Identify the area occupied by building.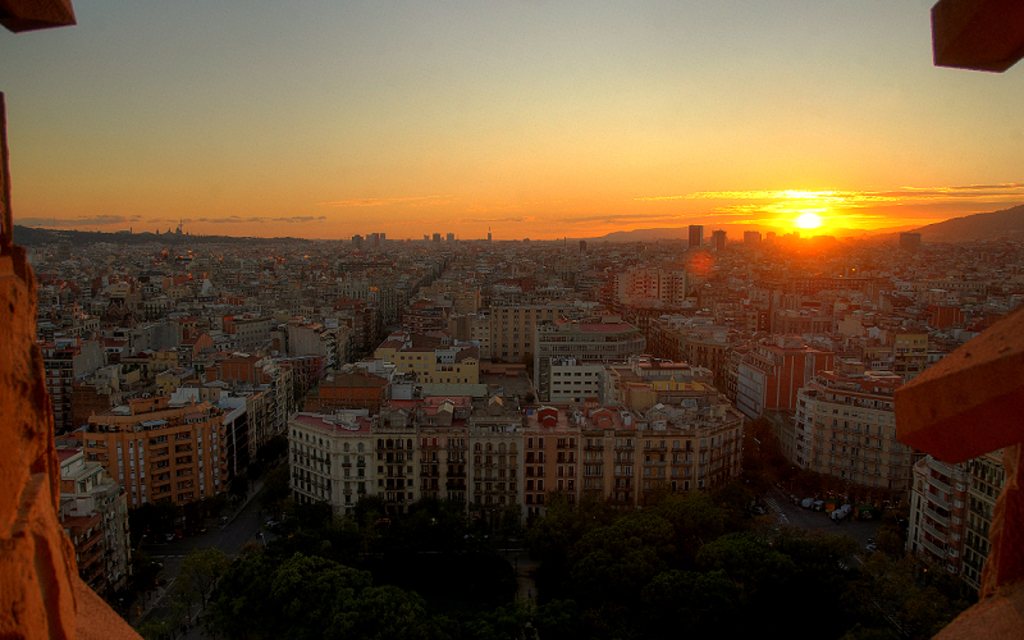
Area: box=[18, 234, 1023, 604].
